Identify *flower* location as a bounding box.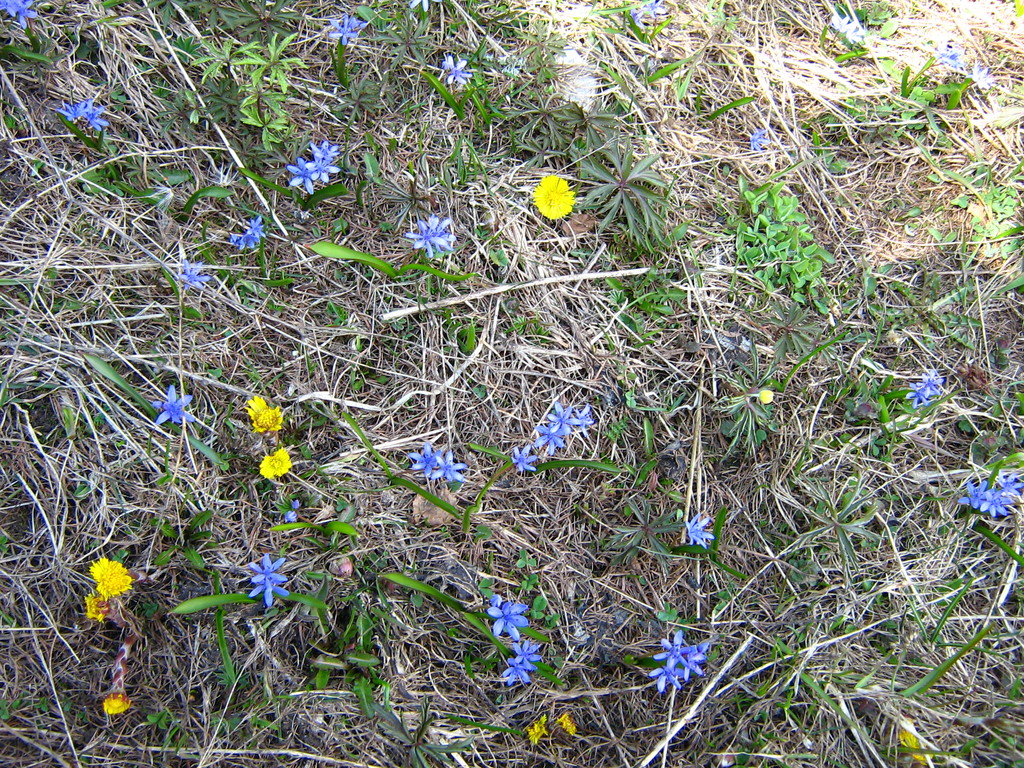
437,56,470,85.
